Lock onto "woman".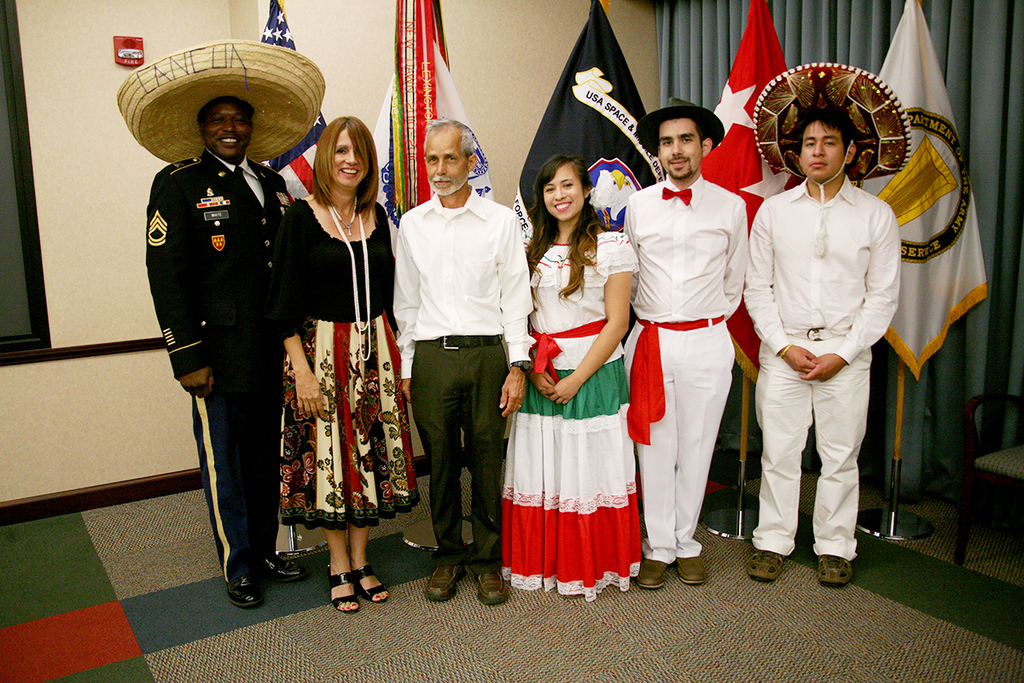
Locked: crop(506, 100, 641, 597).
